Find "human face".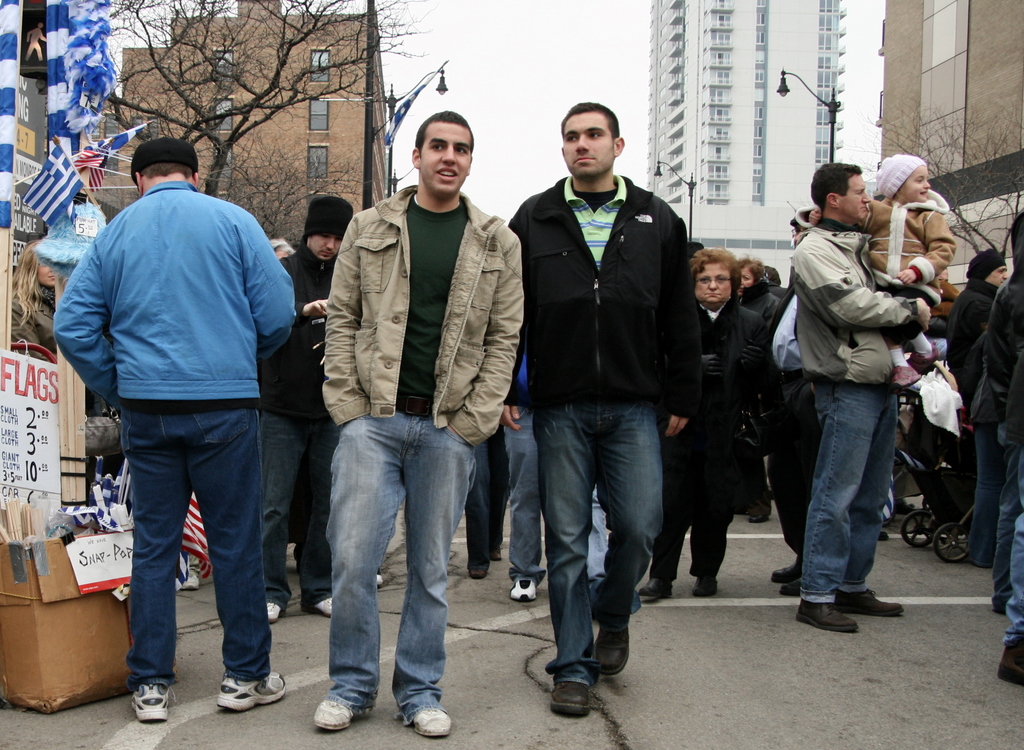
x1=307 y1=235 x2=336 y2=262.
